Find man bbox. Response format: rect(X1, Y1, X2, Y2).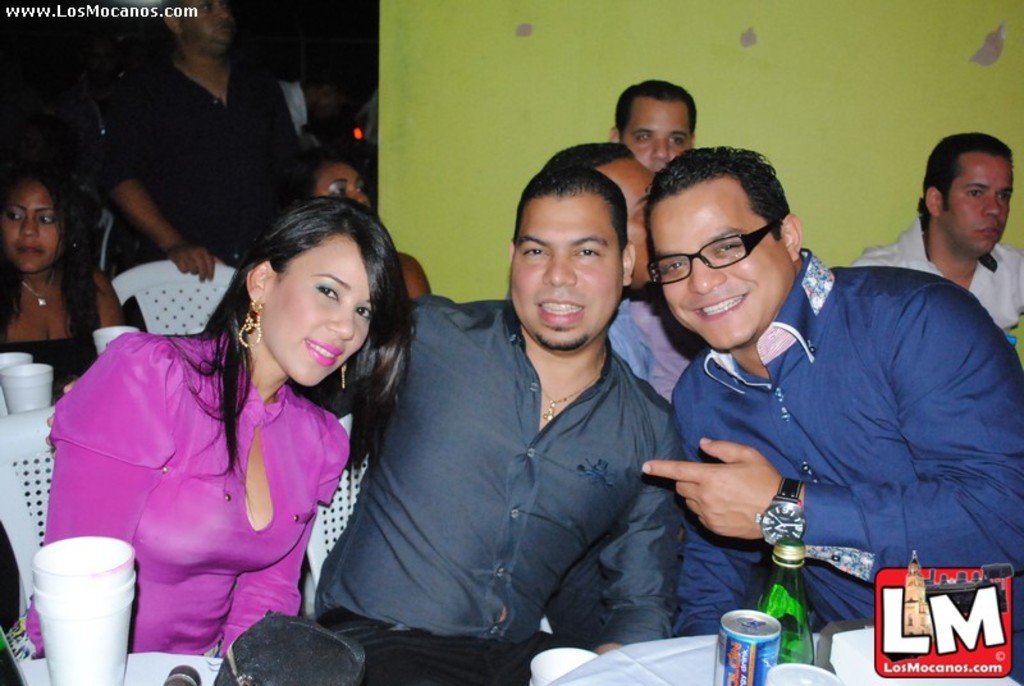
rect(632, 131, 1023, 685).
